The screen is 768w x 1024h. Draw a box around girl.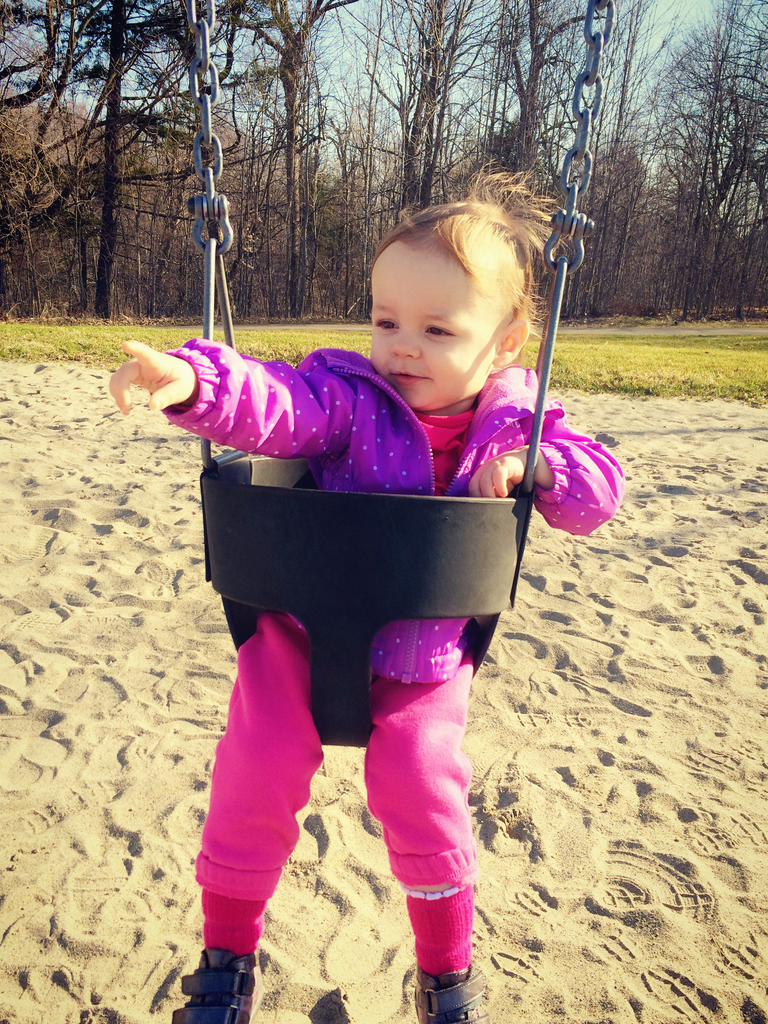
[110, 168, 624, 1023].
